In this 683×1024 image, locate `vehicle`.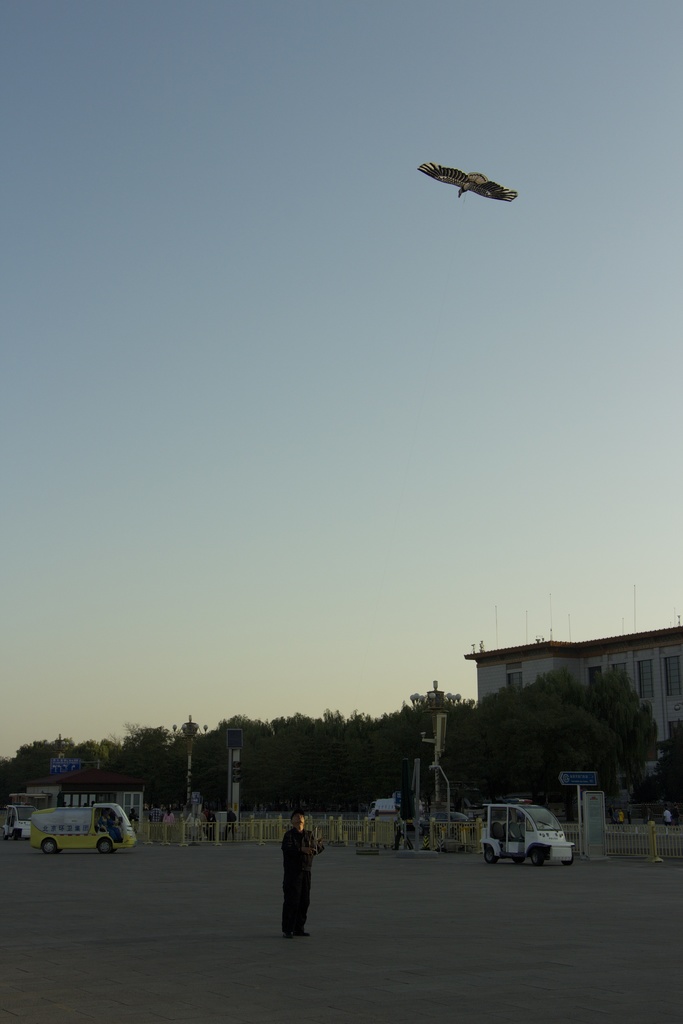
Bounding box: region(361, 797, 425, 850).
